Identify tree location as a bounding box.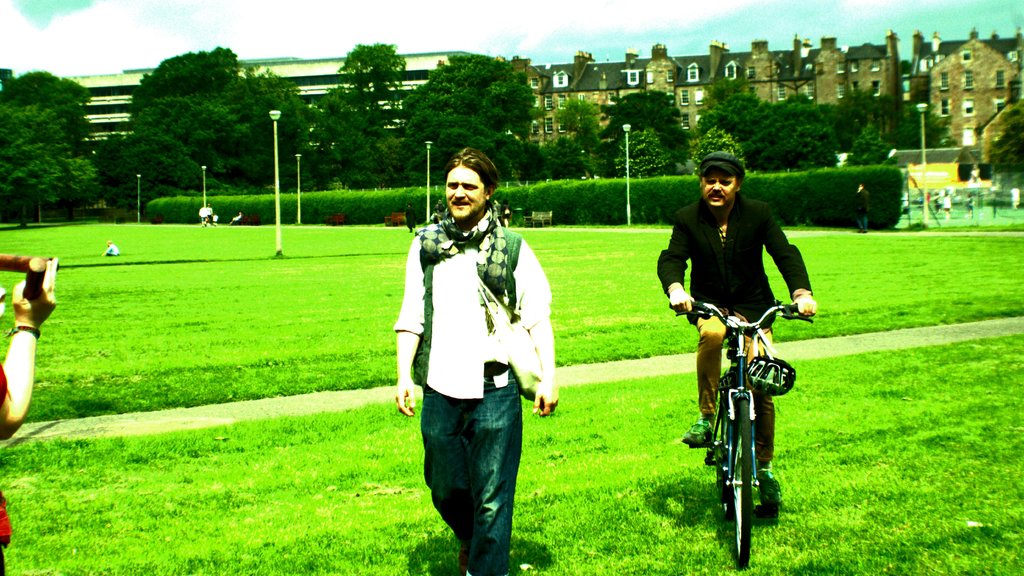
crop(6, 49, 102, 209).
